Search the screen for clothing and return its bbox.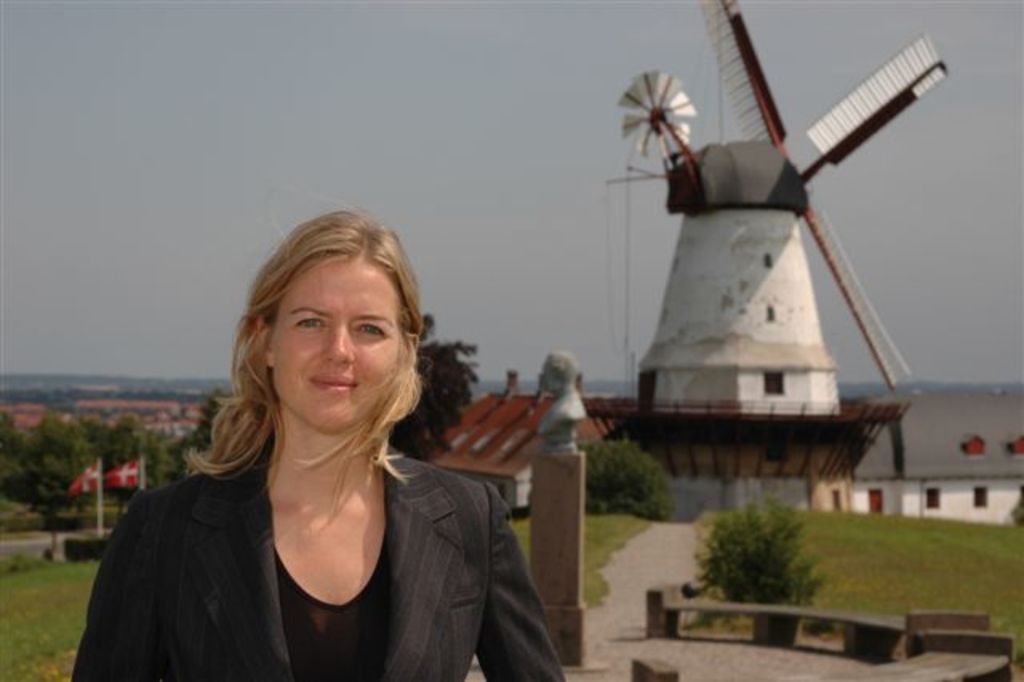
Found: 93 328 512 671.
